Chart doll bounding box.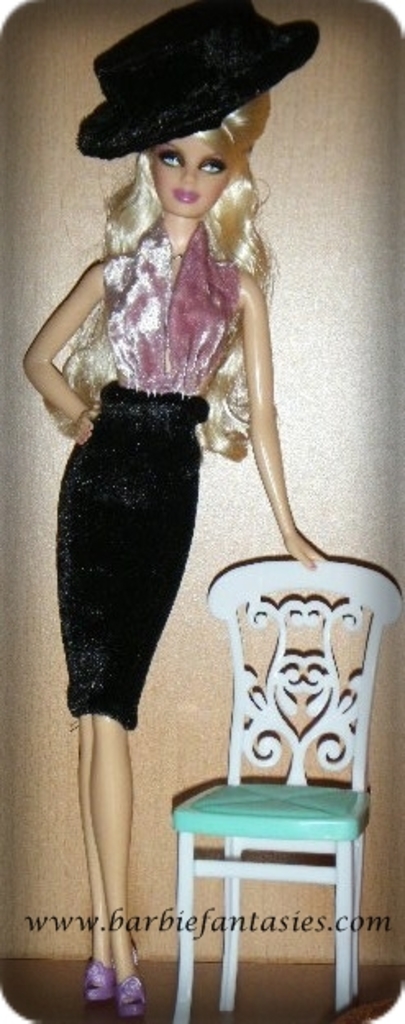
Charted: (21, 0, 338, 1013).
